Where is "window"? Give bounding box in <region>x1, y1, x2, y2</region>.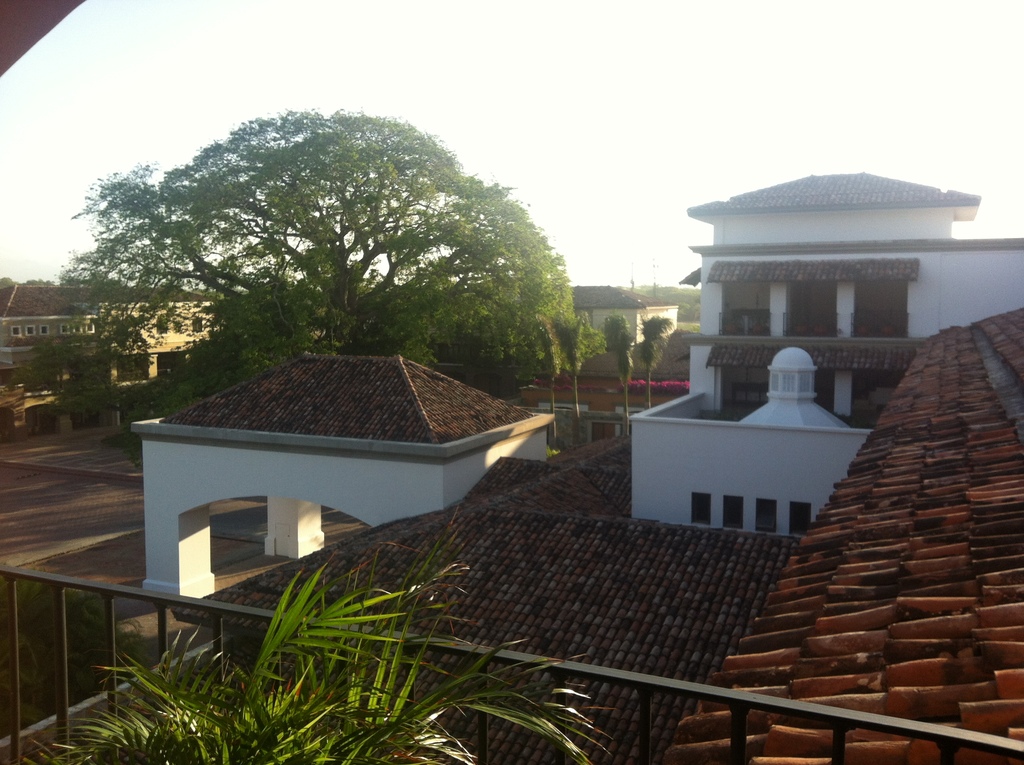
<region>58, 325, 70, 336</region>.
